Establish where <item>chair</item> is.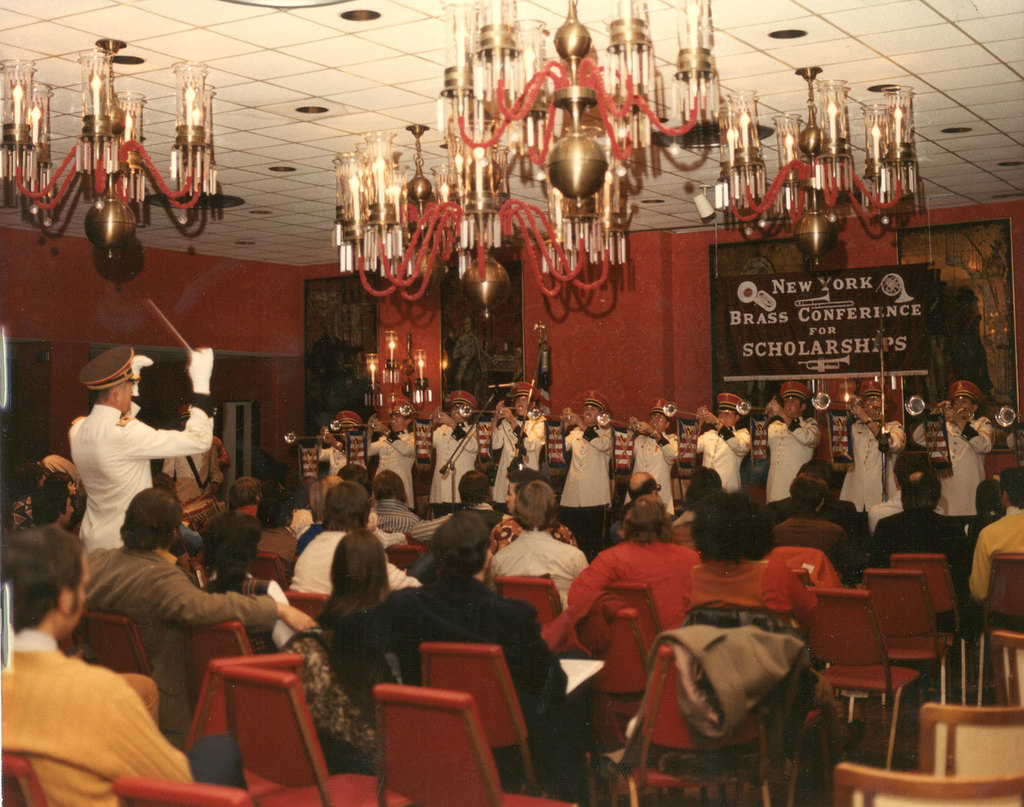
Established at l=978, t=551, r=1023, b=702.
